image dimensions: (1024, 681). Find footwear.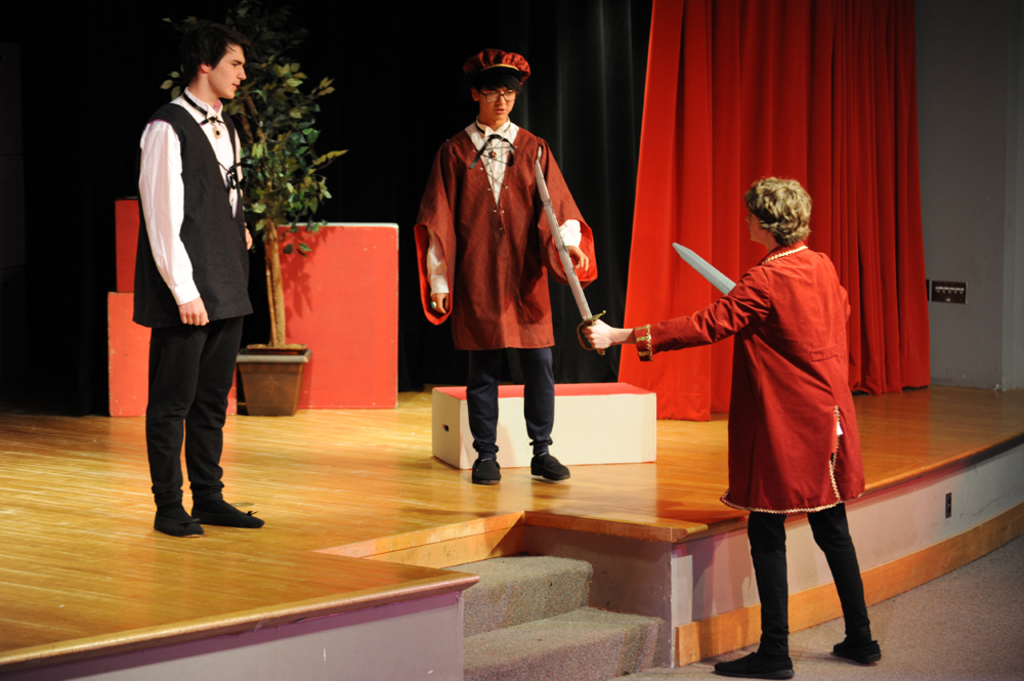
154 508 205 540.
